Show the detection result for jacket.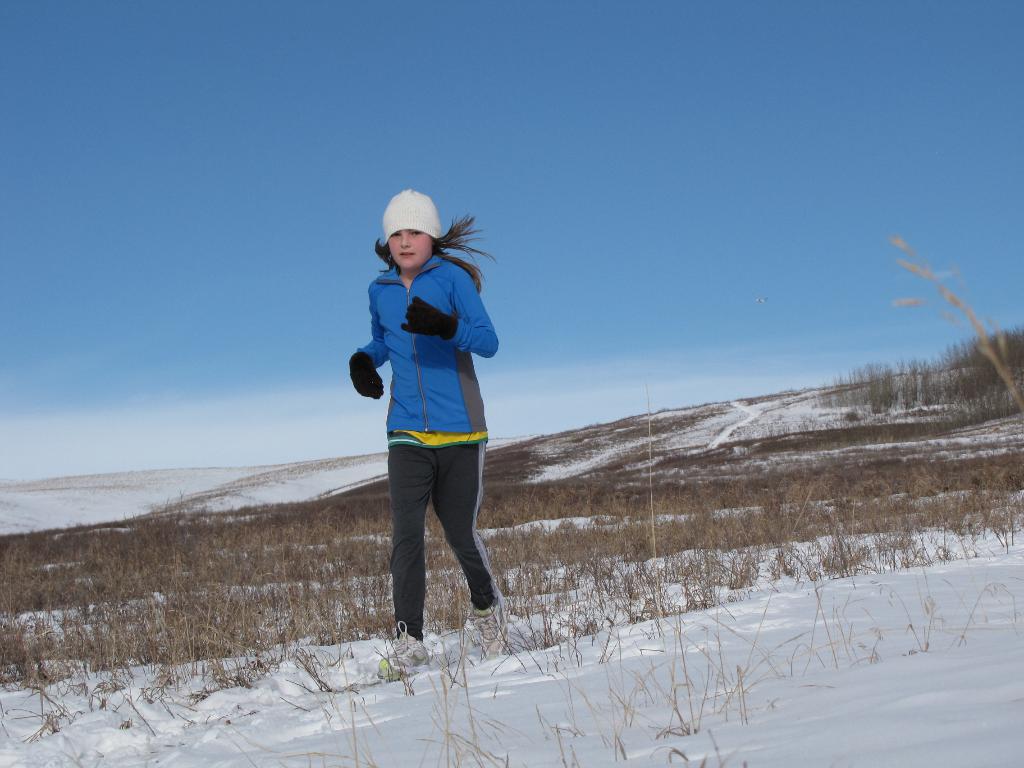
357, 253, 500, 430.
